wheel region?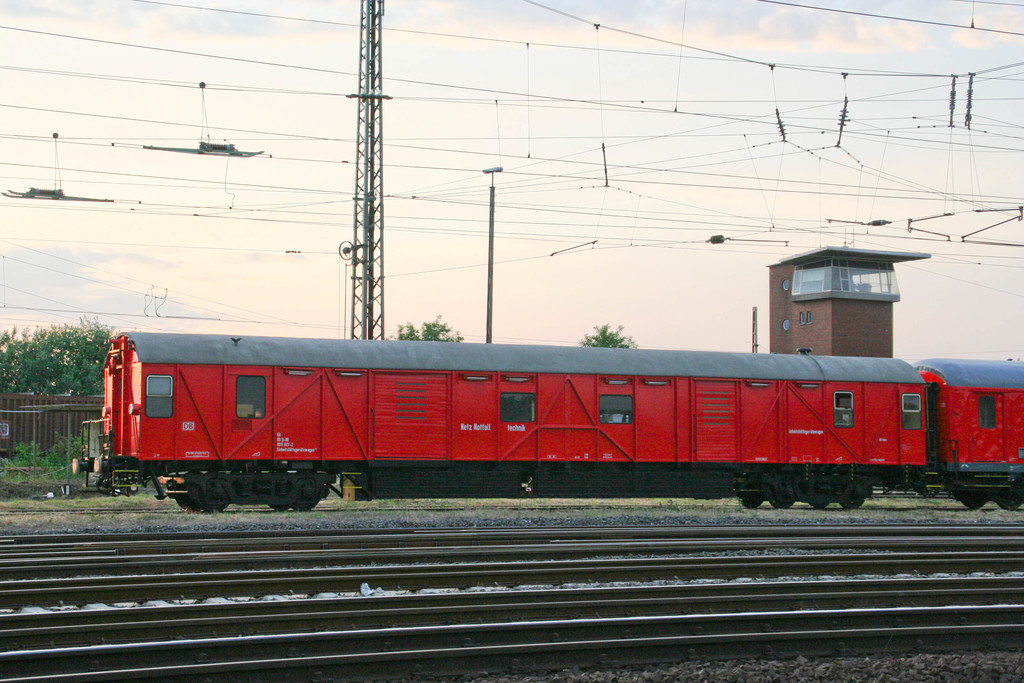
BBox(808, 497, 825, 509)
